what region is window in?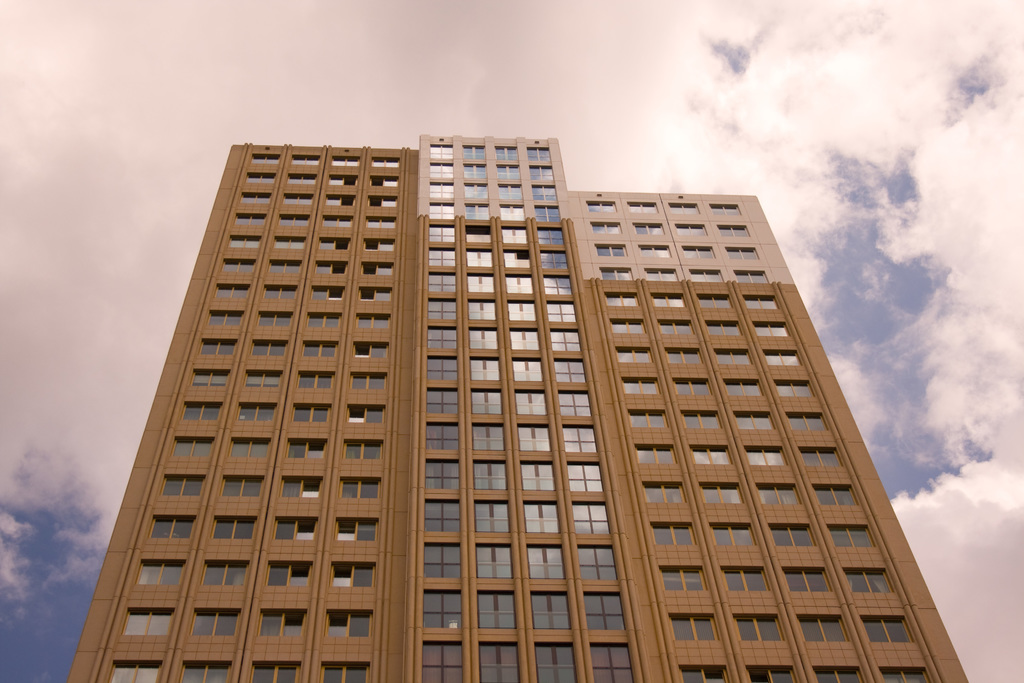
[left=333, top=562, right=372, bottom=585].
